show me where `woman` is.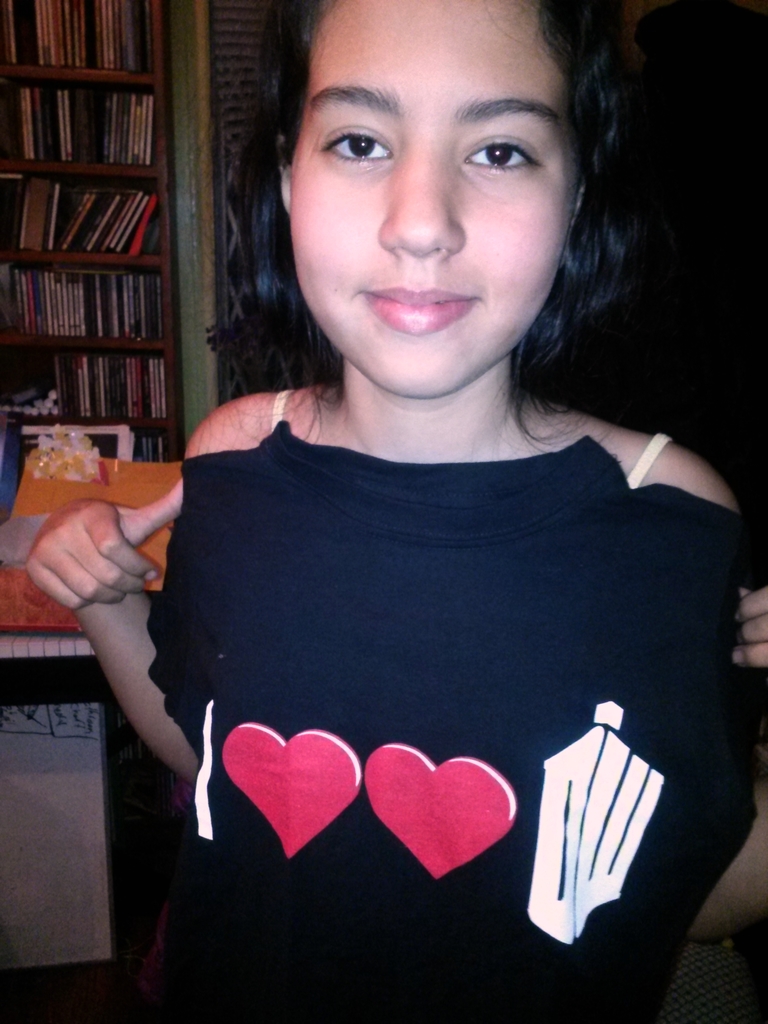
`woman` is at [76, 16, 767, 975].
